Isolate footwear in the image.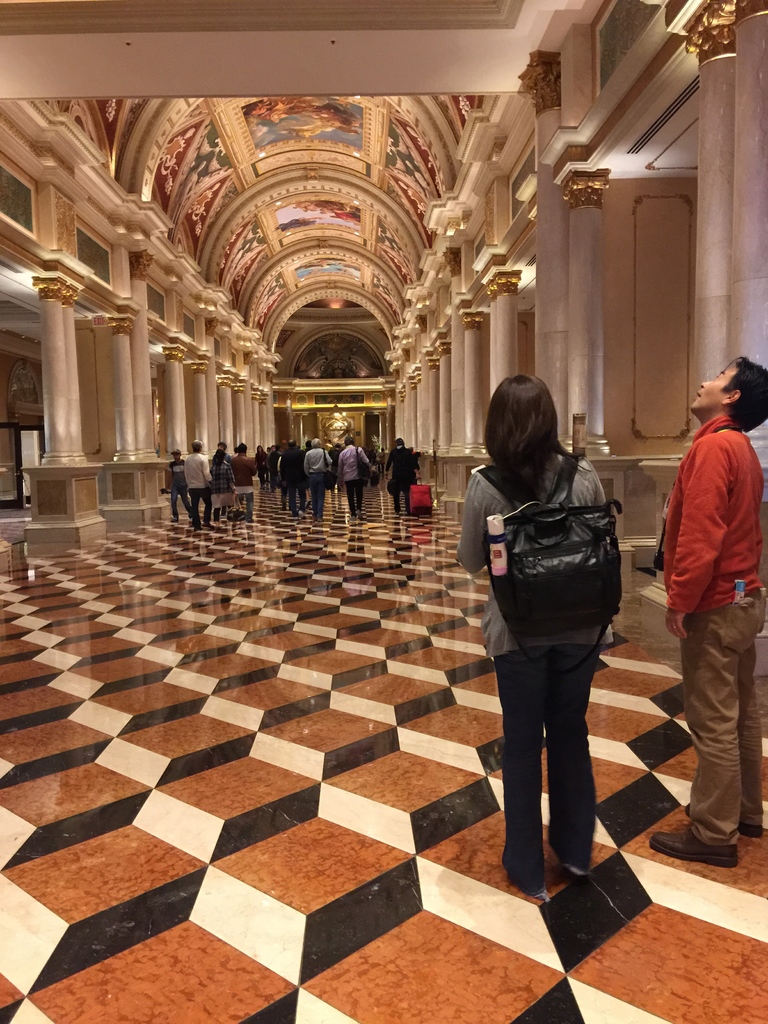
Isolated region: pyautogui.locateOnScreen(681, 803, 763, 844).
